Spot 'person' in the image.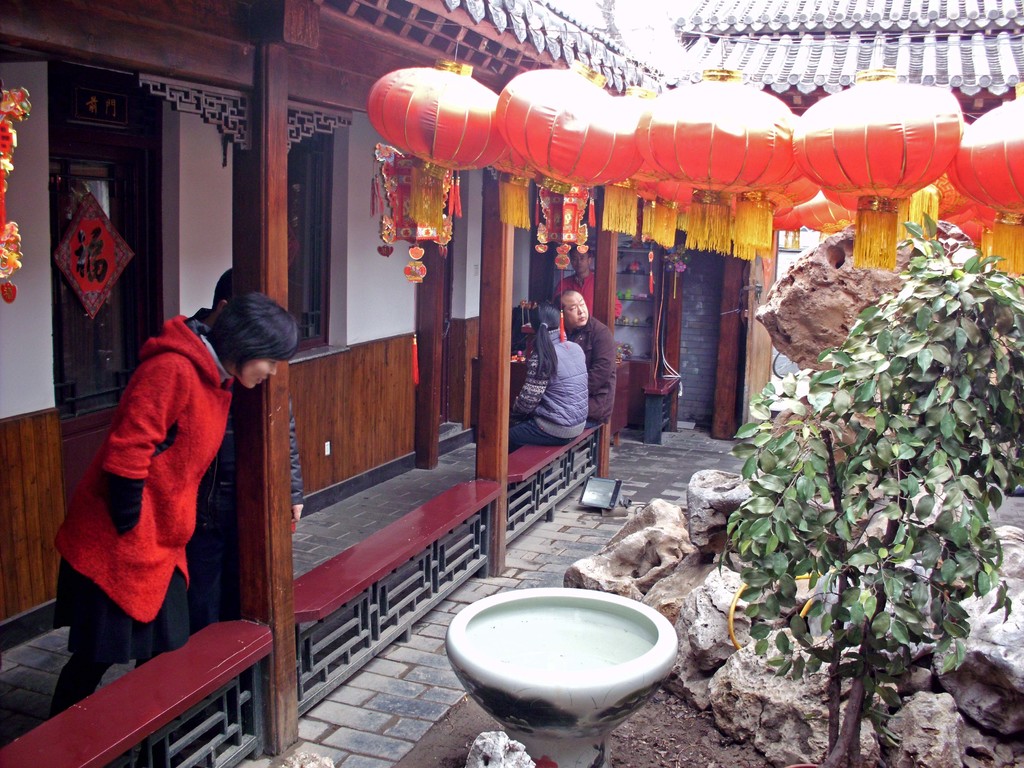
'person' found at box=[552, 292, 617, 436].
